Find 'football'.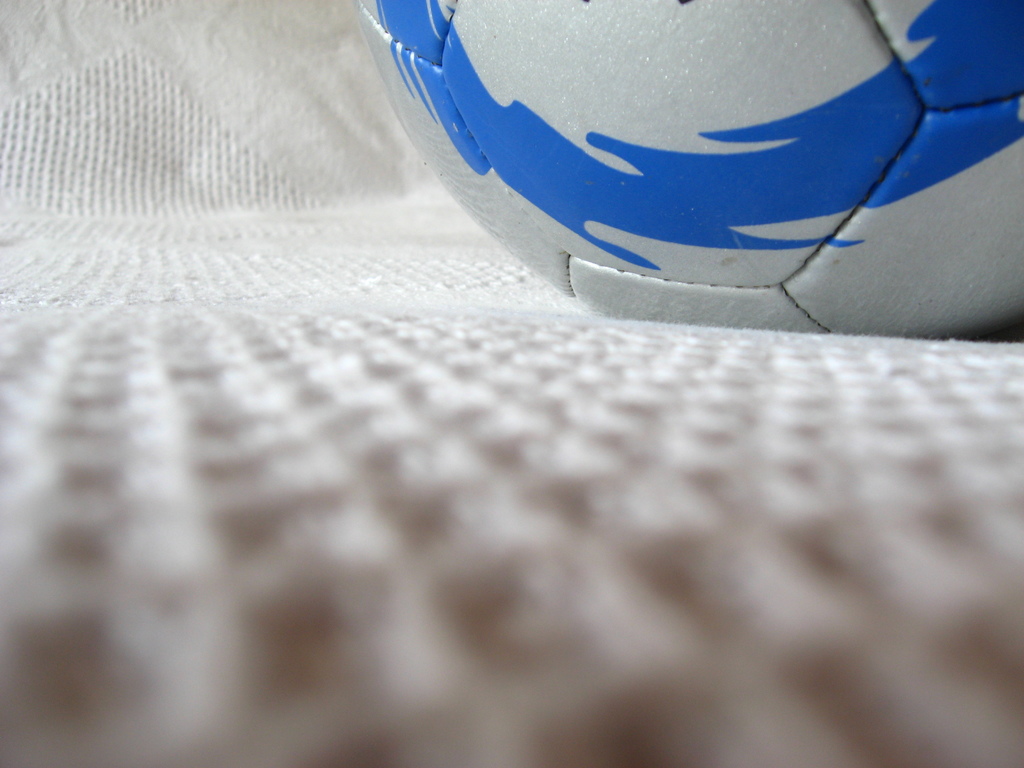
<bbox>353, 0, 1023, 343</bbox>.
